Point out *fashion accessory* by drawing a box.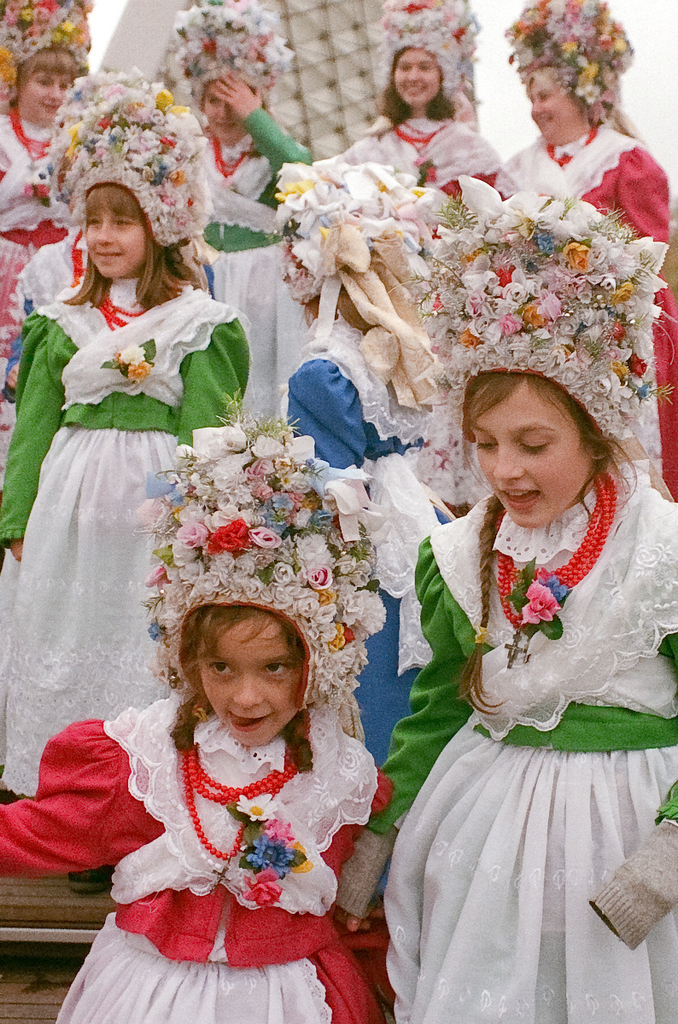
bbox(184, 719, 310, 891).
